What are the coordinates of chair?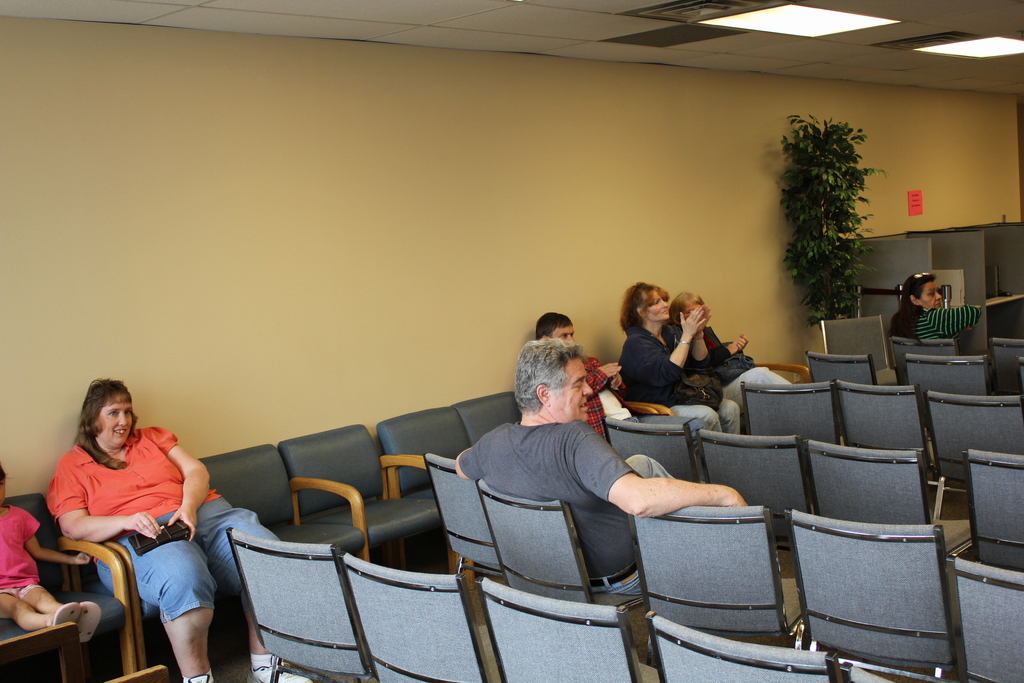
rect(229, 530, 370, 682).
